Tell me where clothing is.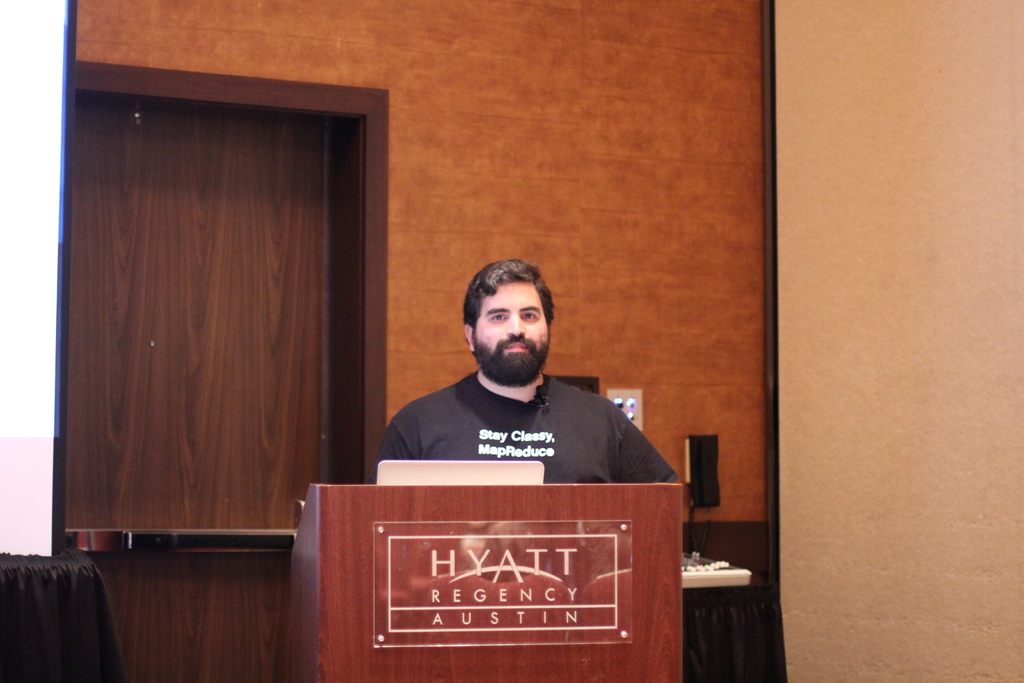
clothing is at <bbox>374, 370, 687, 509</bbox>.
